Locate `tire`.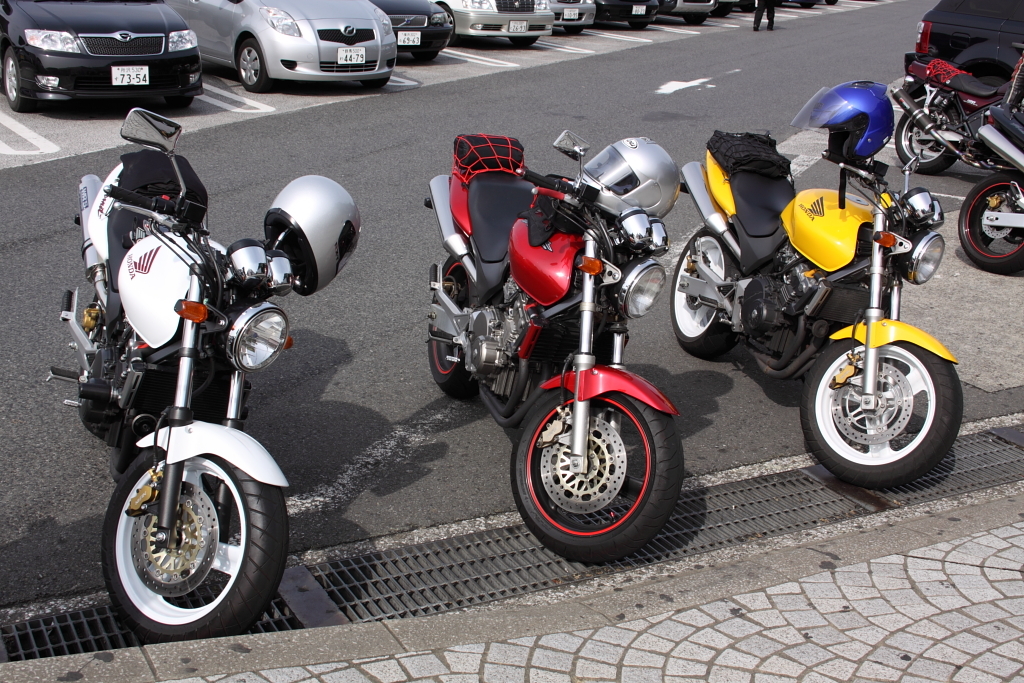
Bounding box: (x1=959, y1=171, x2=1023, y2=272).
